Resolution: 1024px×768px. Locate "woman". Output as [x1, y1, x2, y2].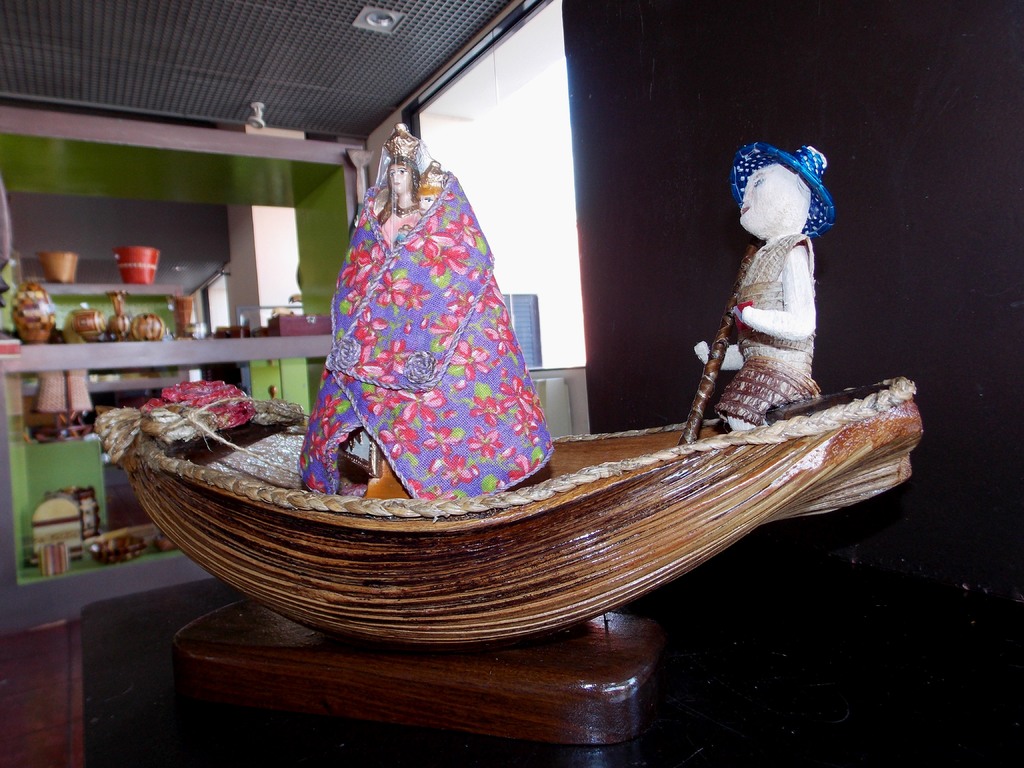
[314, 128, 544, 484].
